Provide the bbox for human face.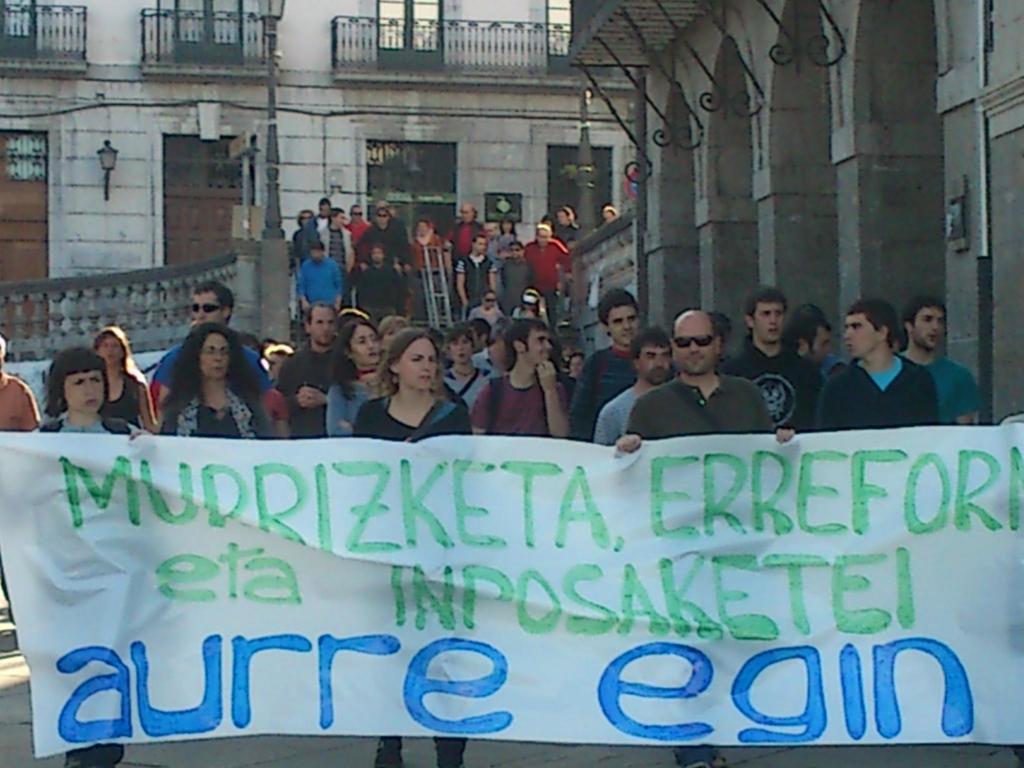
bbox(682, 319, 724, 383).
